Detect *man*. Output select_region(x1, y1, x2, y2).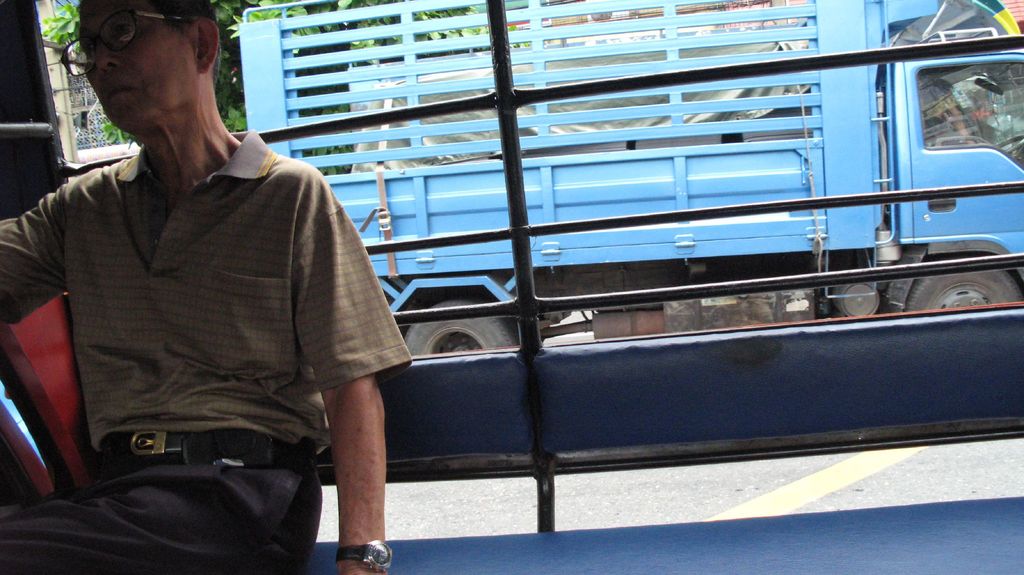
select_region(17, 8, 413, 558).
